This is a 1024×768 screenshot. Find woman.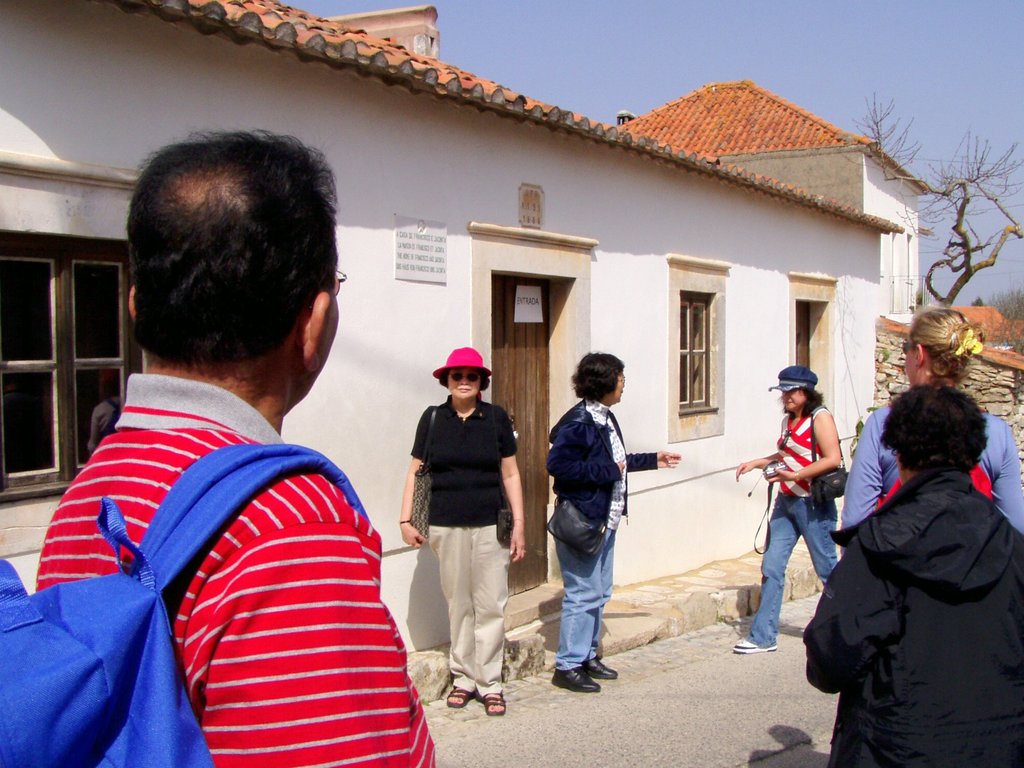
Bounding box: locate(397, 342, 525, 717).
